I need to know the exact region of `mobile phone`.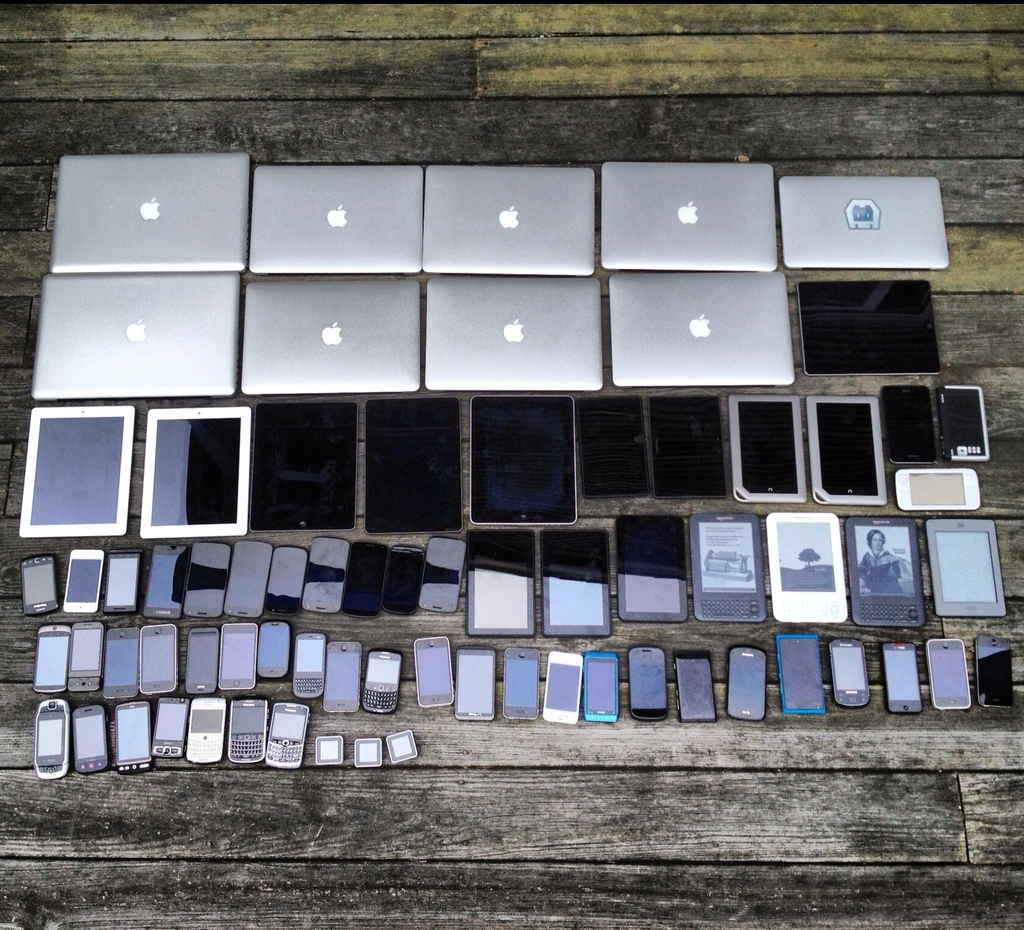
Region: region(652, 394, 725, 499).
